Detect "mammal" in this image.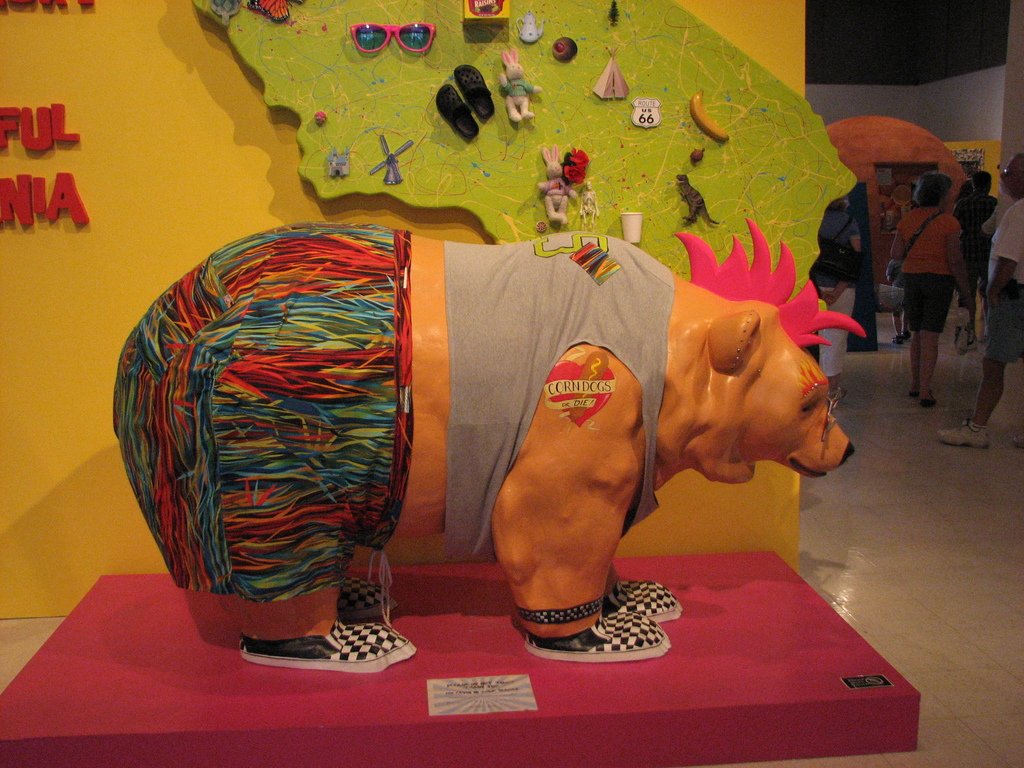
Detection: (x1=113, y1=221, x2=855, y2=660).
